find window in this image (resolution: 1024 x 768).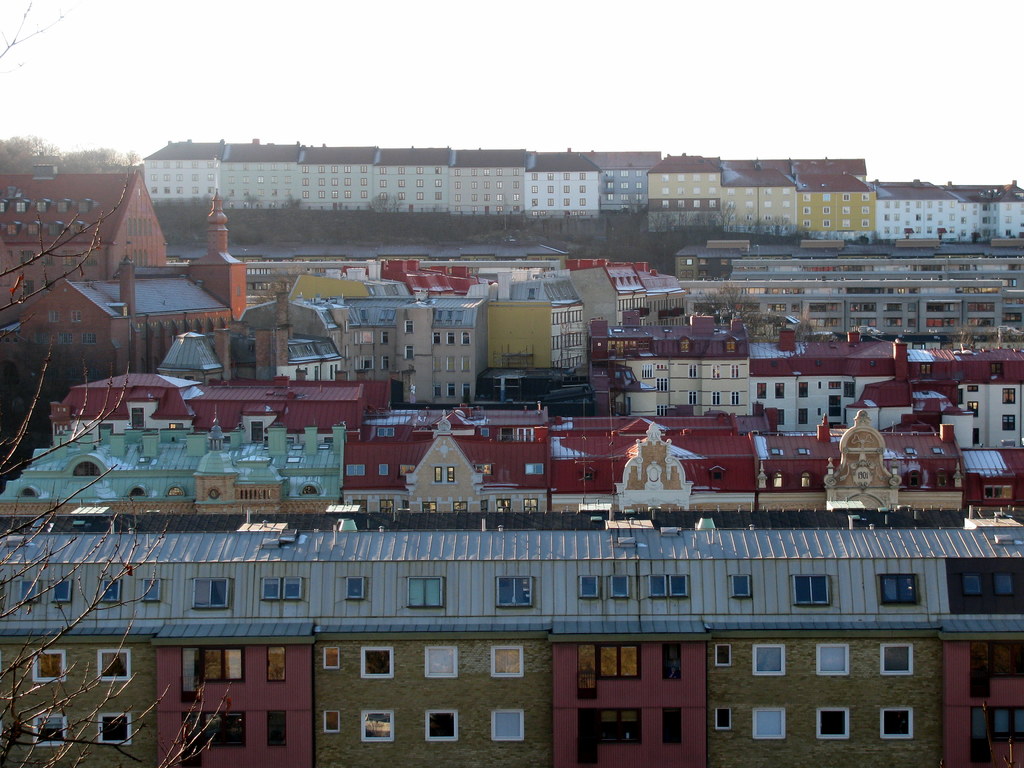
Rect(355, 356, 371, 370).
